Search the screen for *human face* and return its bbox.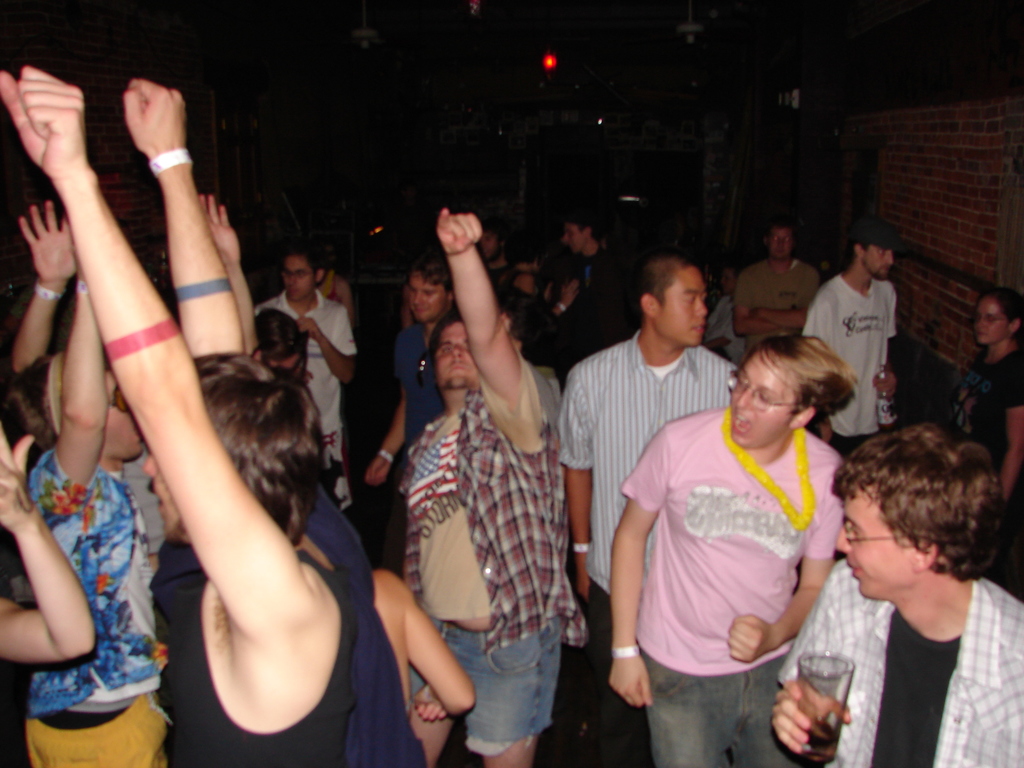
Found: <bbox>284, 257, 319, 301</bbox>.
